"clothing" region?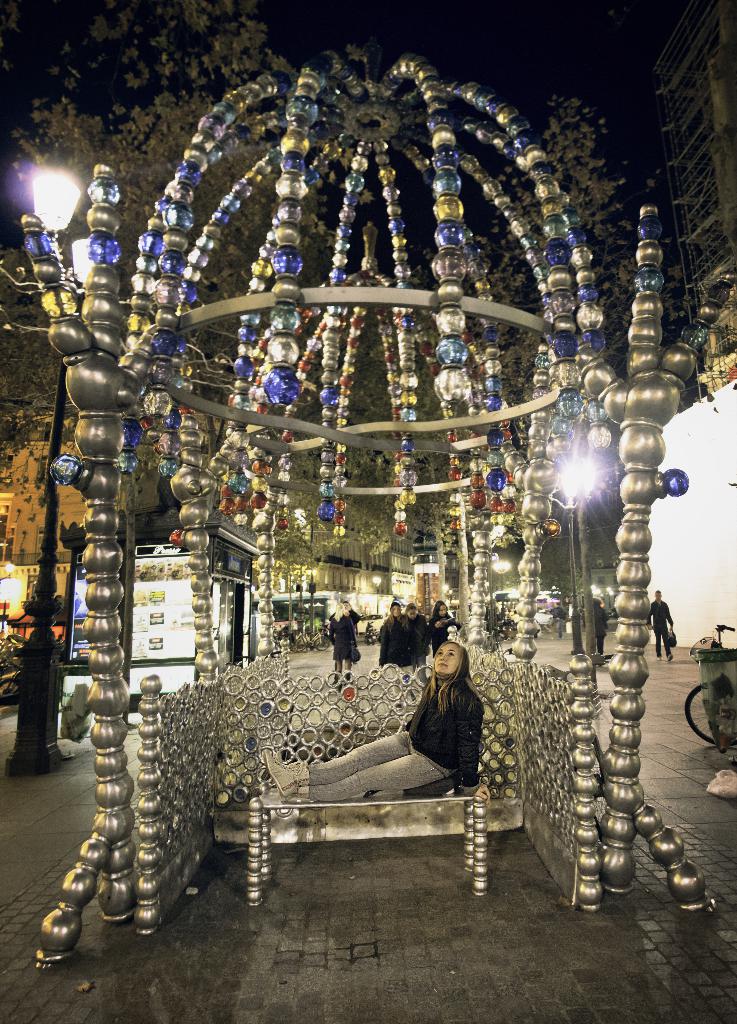
locate(430, 610, 461, 661)
